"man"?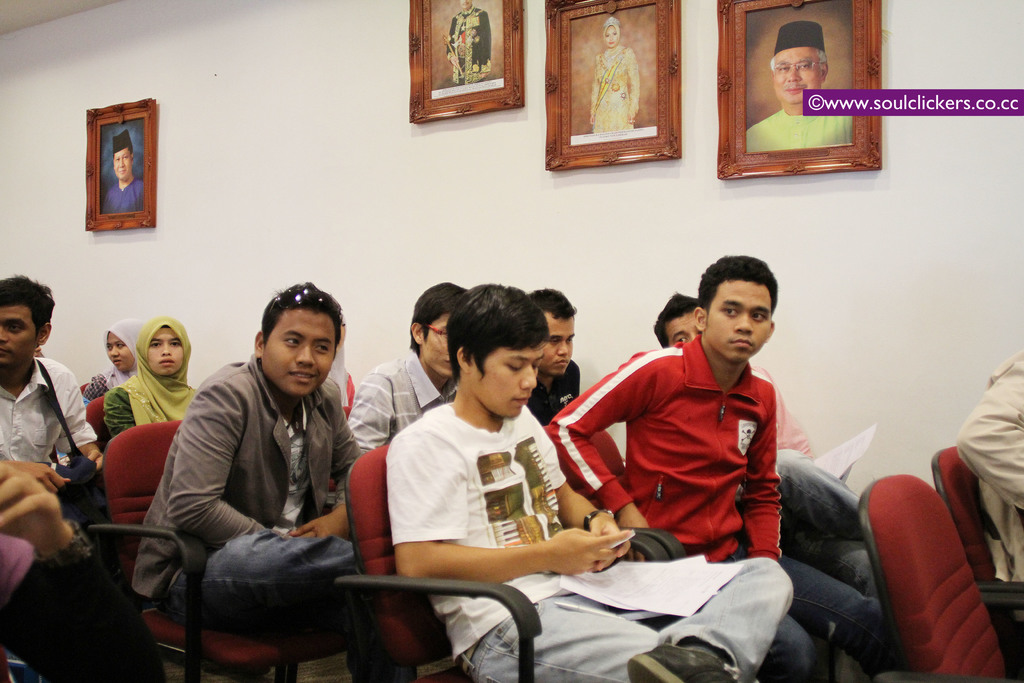
[left=127, top=277, right=381, bottom=638]
